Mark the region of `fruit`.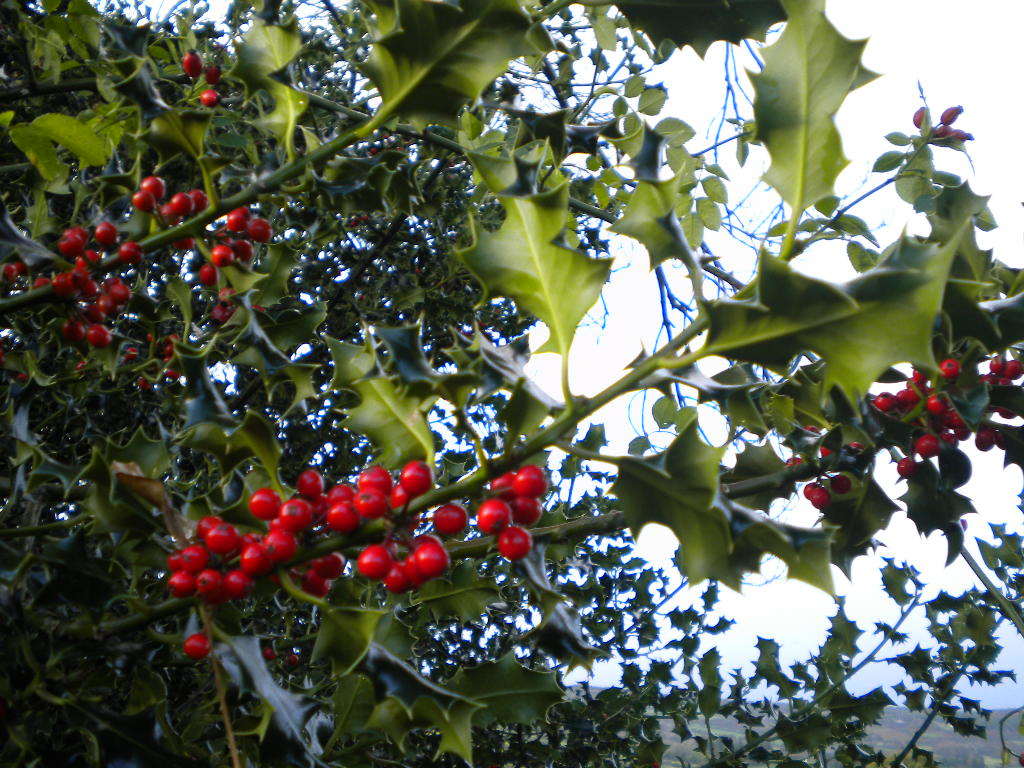
Region: (left=833, top=472, right=851, bottom=492).
